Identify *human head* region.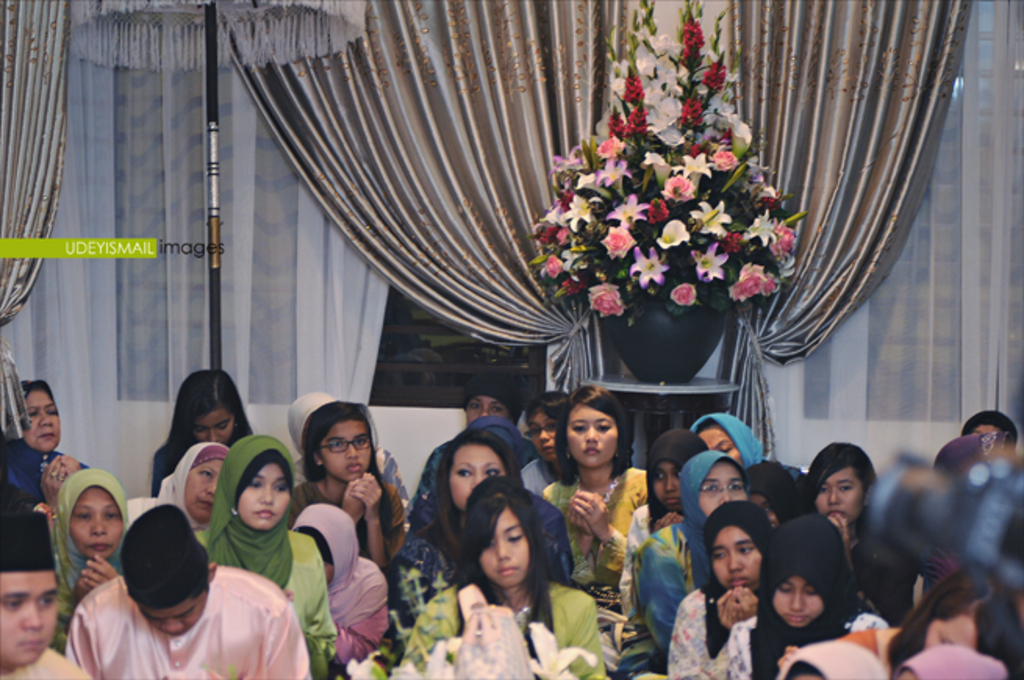
Region: 641/430/704/513.
